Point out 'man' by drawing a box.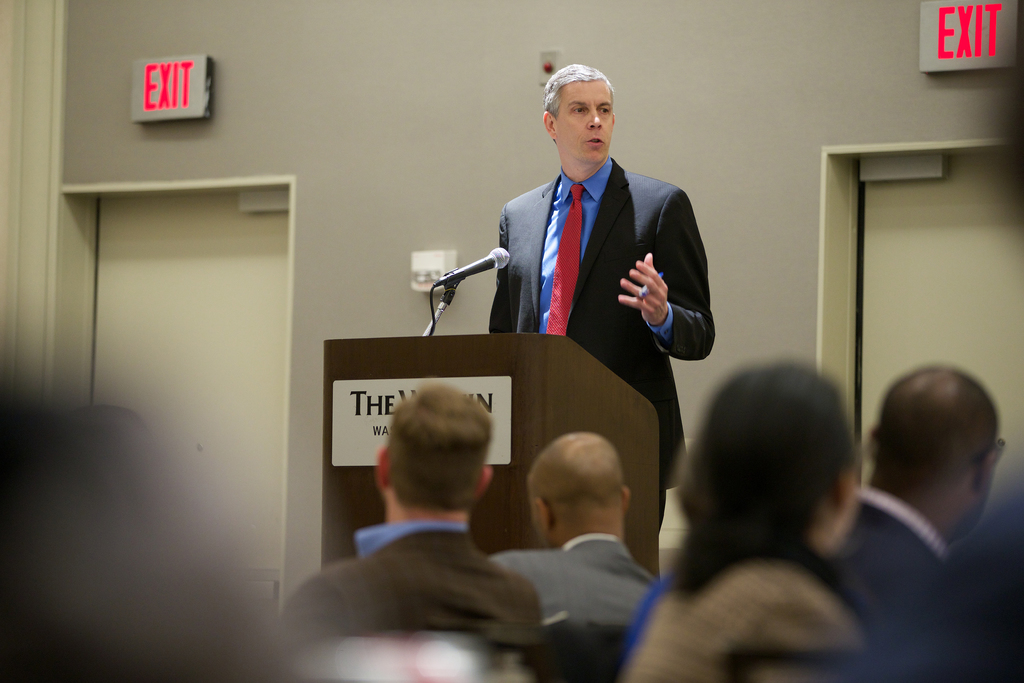
(left=863, top=361, right=1017, bottom=682).
